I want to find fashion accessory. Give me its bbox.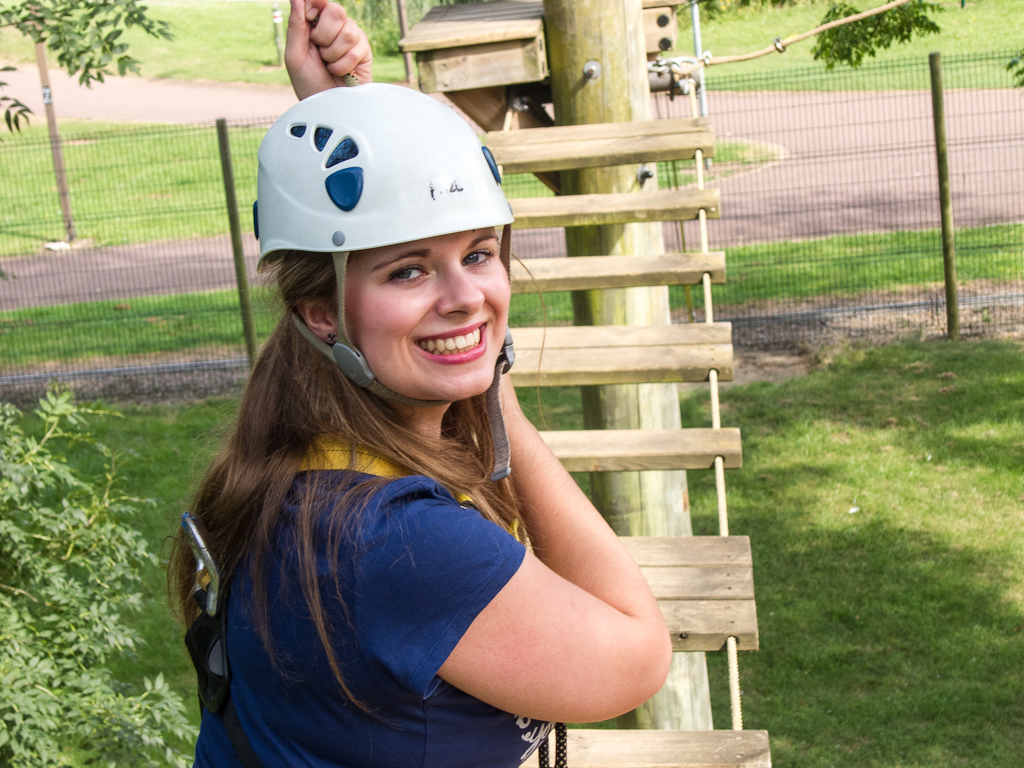
(536, 710, 570, 767).
